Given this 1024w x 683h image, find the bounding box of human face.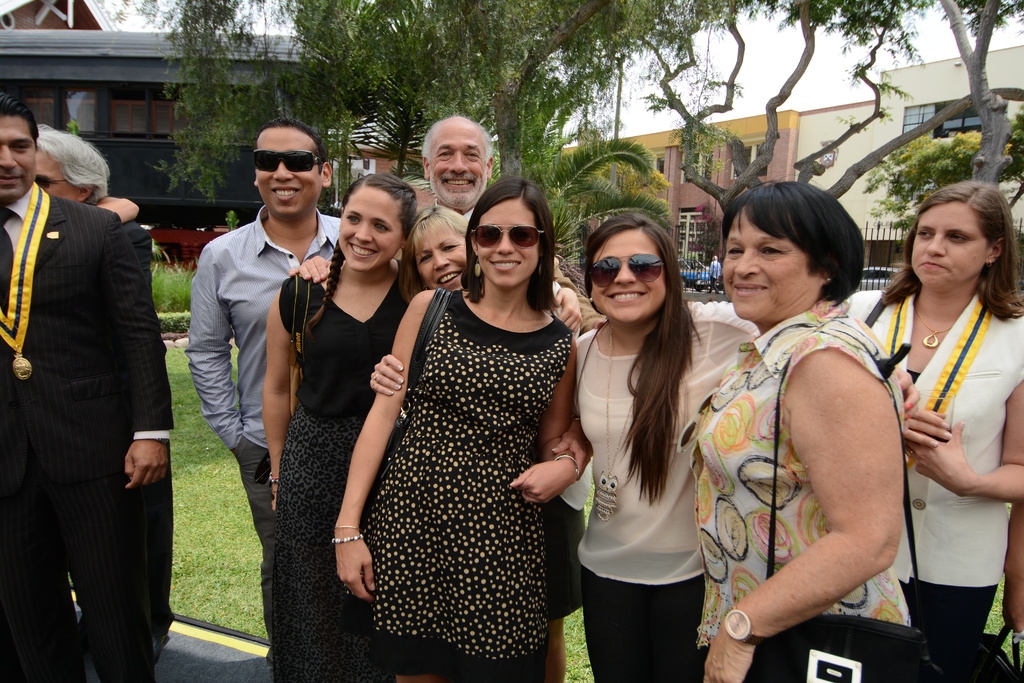
[left=337, top=183, right=396, bottom=270].
